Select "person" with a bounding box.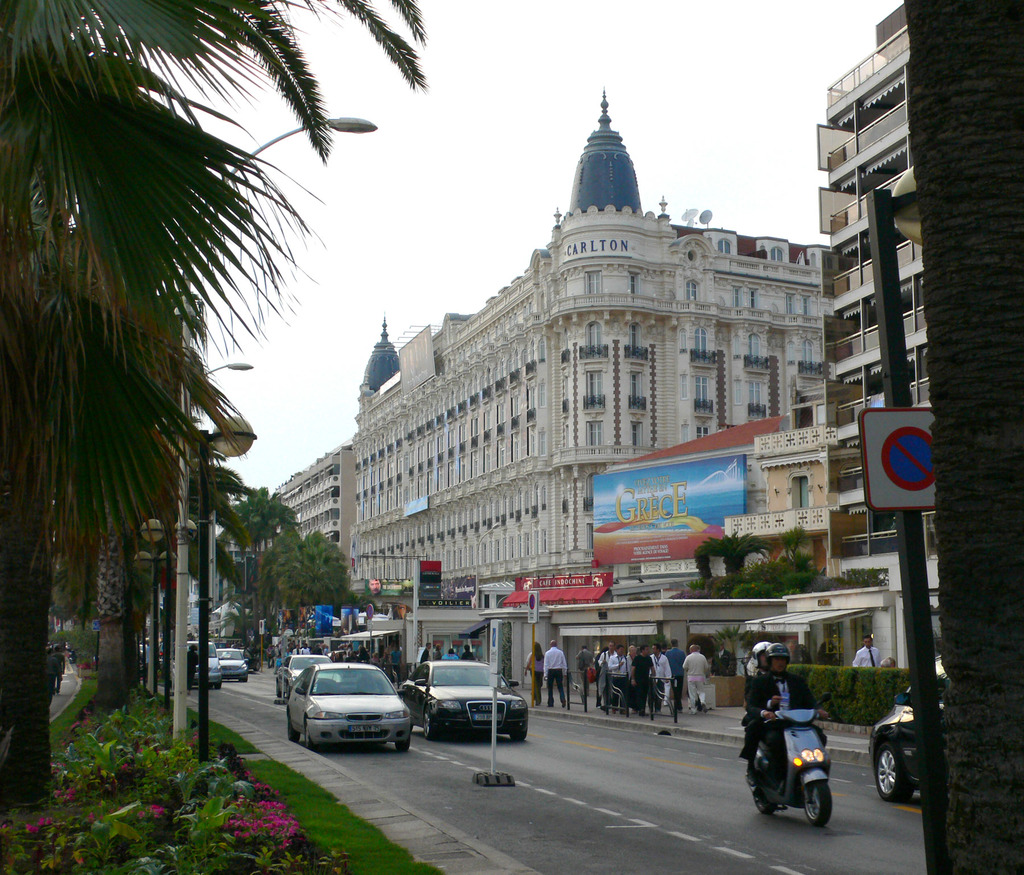
[47,648,58,701].
